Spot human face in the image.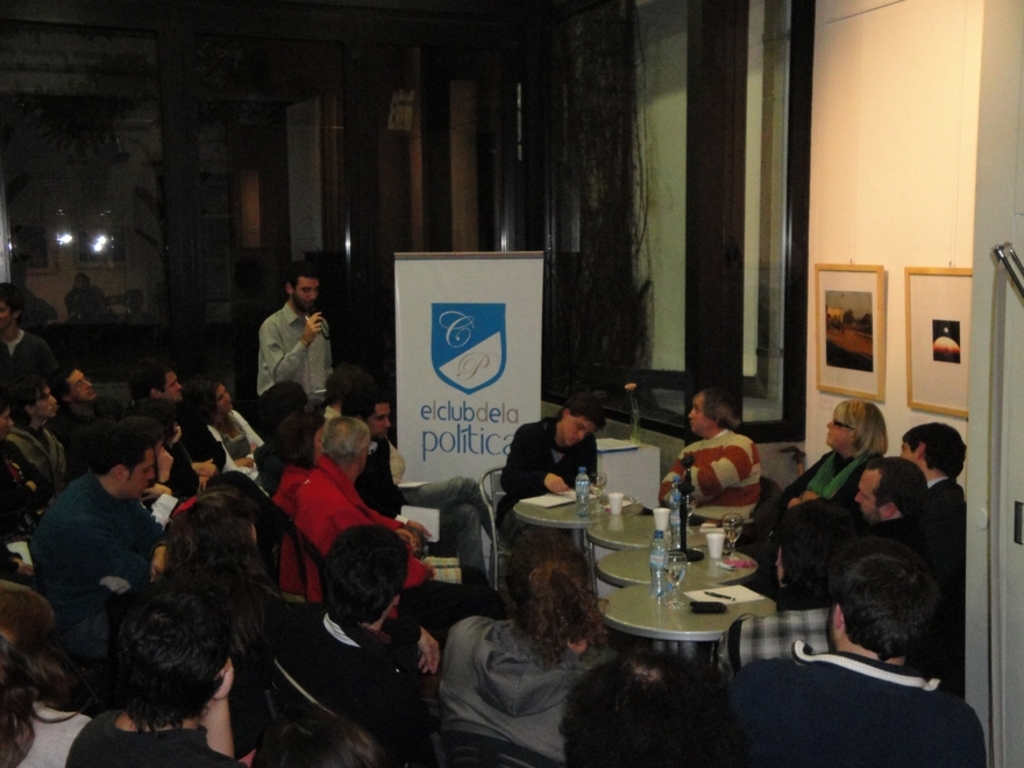
human face found at pyautogui.locateOnScreen(126, 453, 151, 500).
